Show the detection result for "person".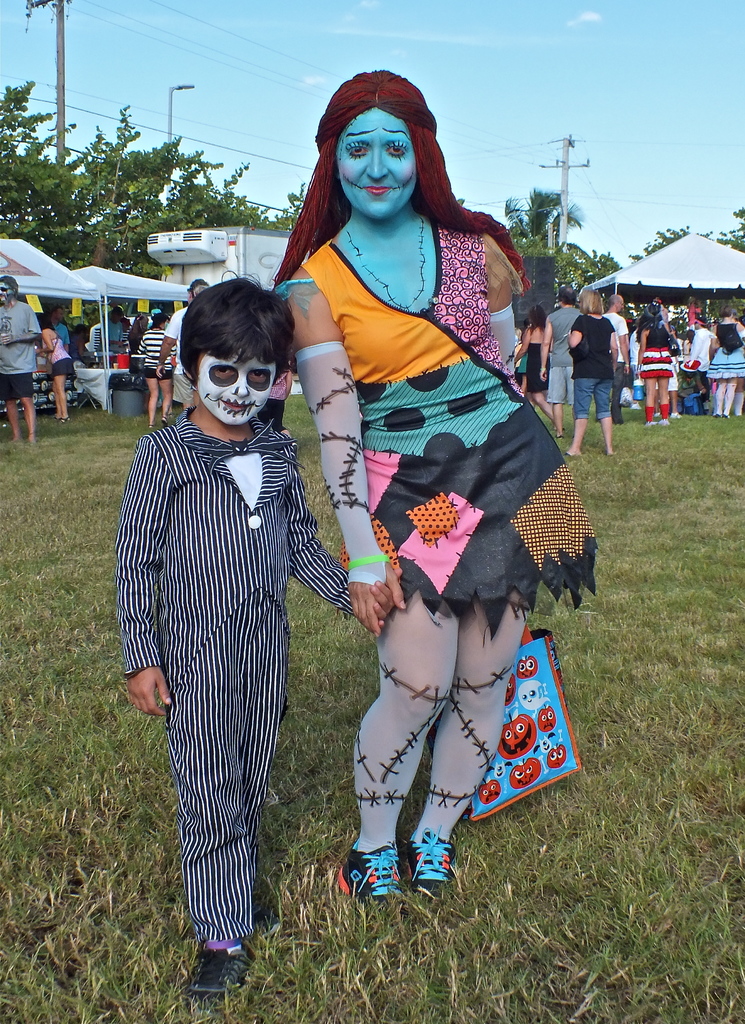
BBox(707, 305, 744, 417).
